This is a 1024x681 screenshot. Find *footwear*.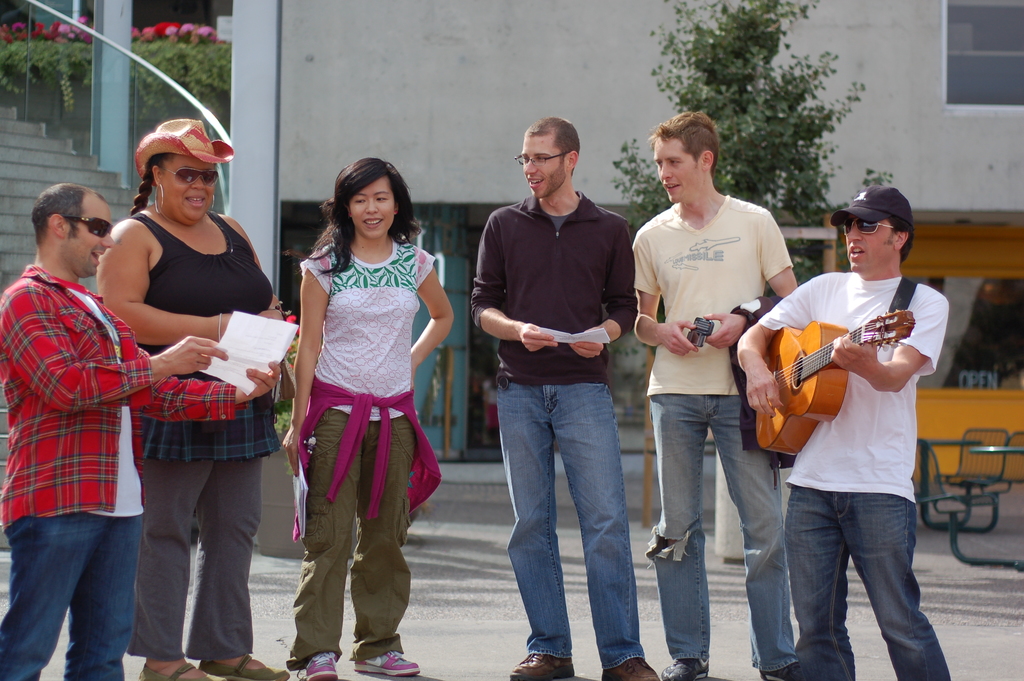
Bounding box: x1=601, y1=657, x2=659, y2=680.
